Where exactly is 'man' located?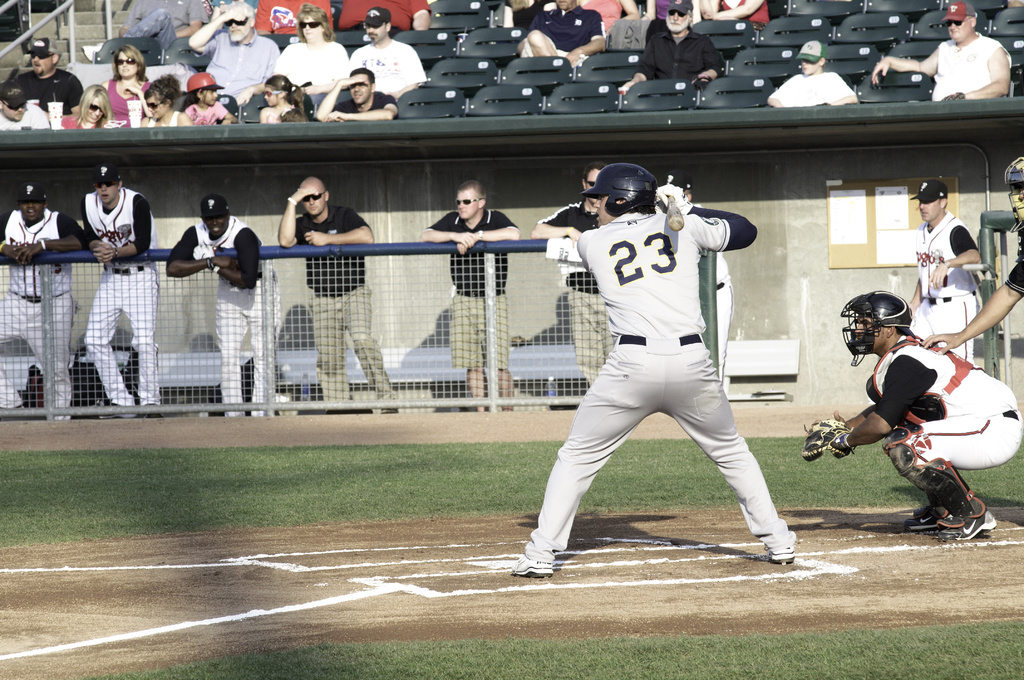
Its bounding box is (619,0,726,97).
